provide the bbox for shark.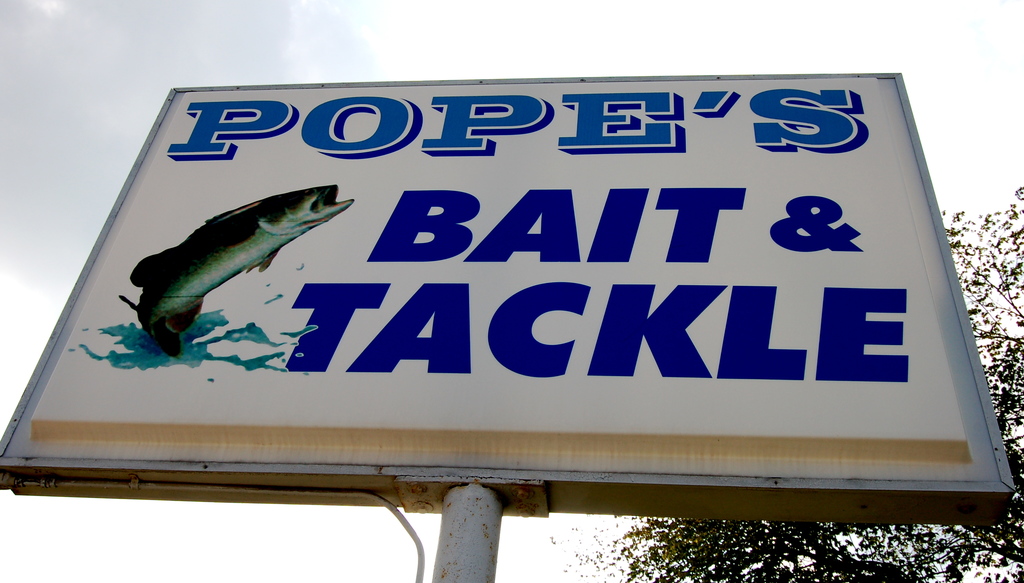
pyautogui.locateOnScreen(115, 177, 362, 353).
